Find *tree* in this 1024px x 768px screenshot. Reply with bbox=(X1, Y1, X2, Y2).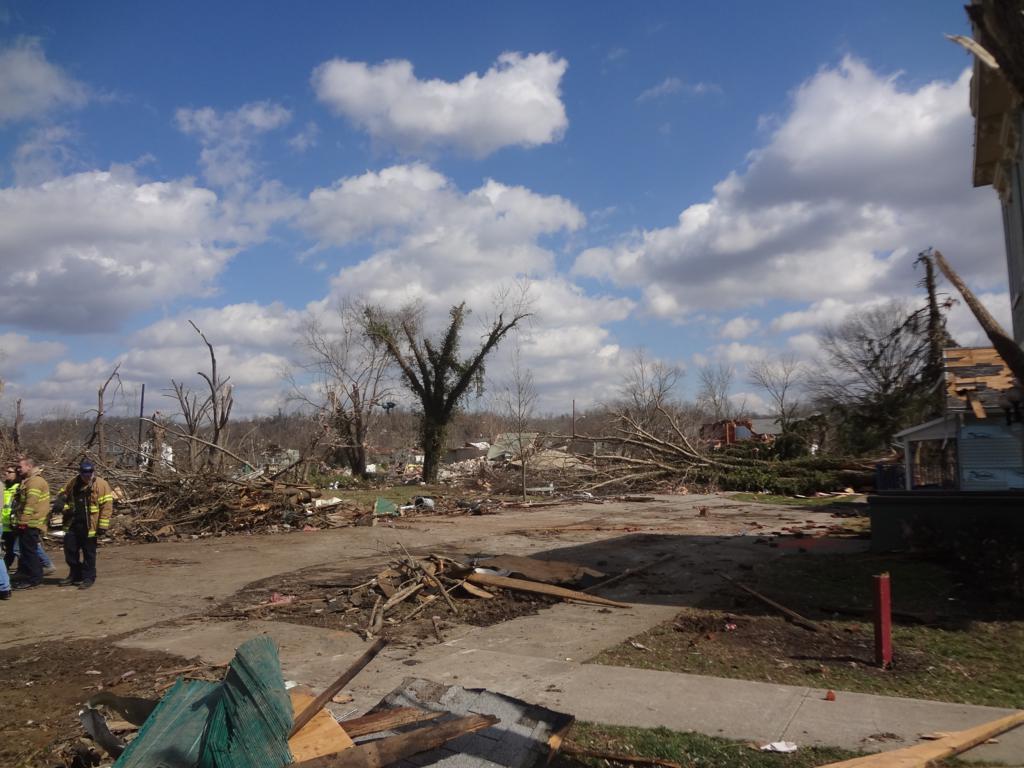
bbox=(751, 351, 794, 427).
